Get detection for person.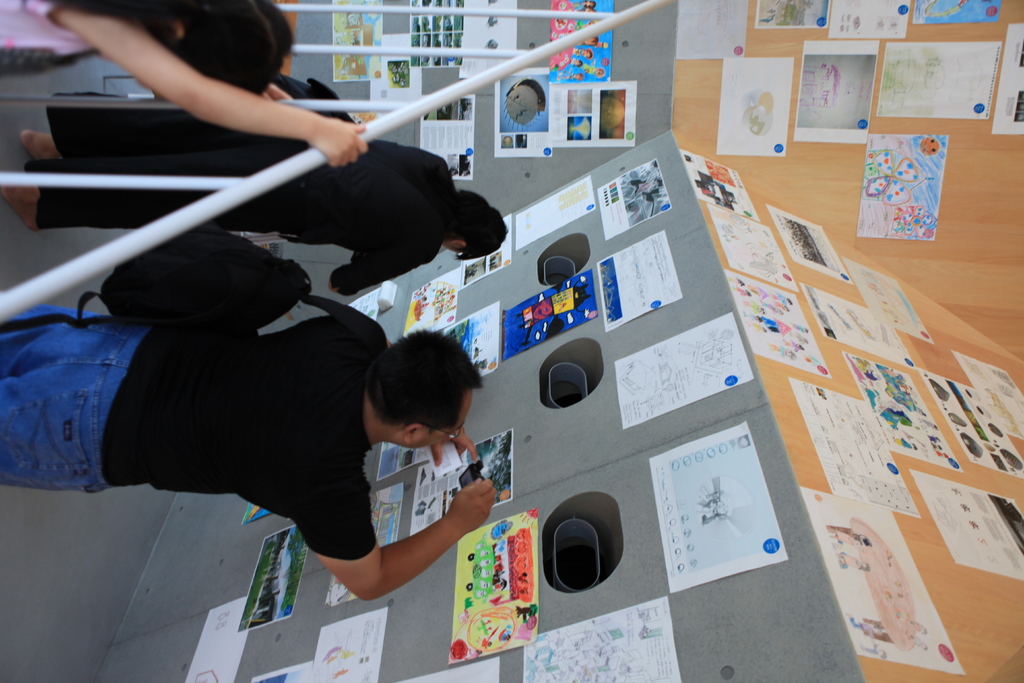
Detection: detection(0, 0, 376, 167).
